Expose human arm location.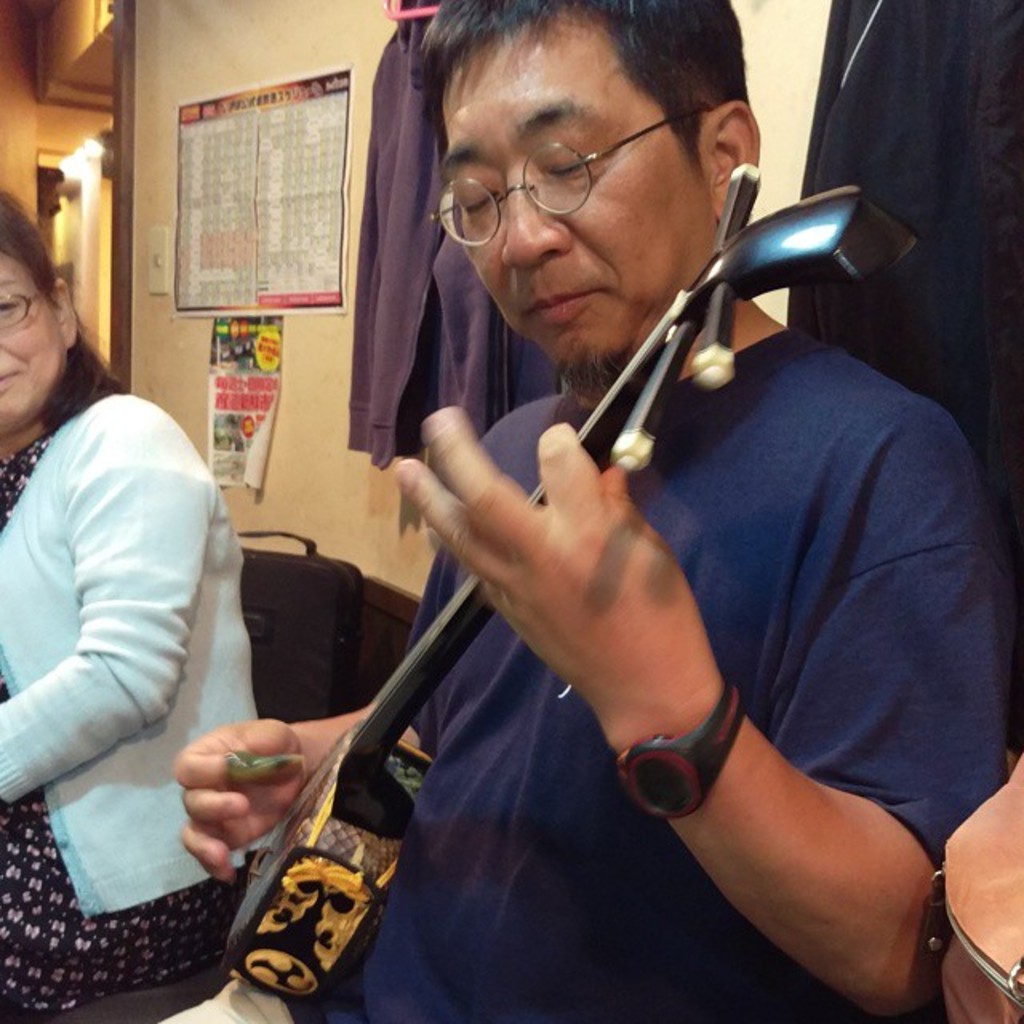
Exposed at <region>174, 693, 427, 893</region>.
